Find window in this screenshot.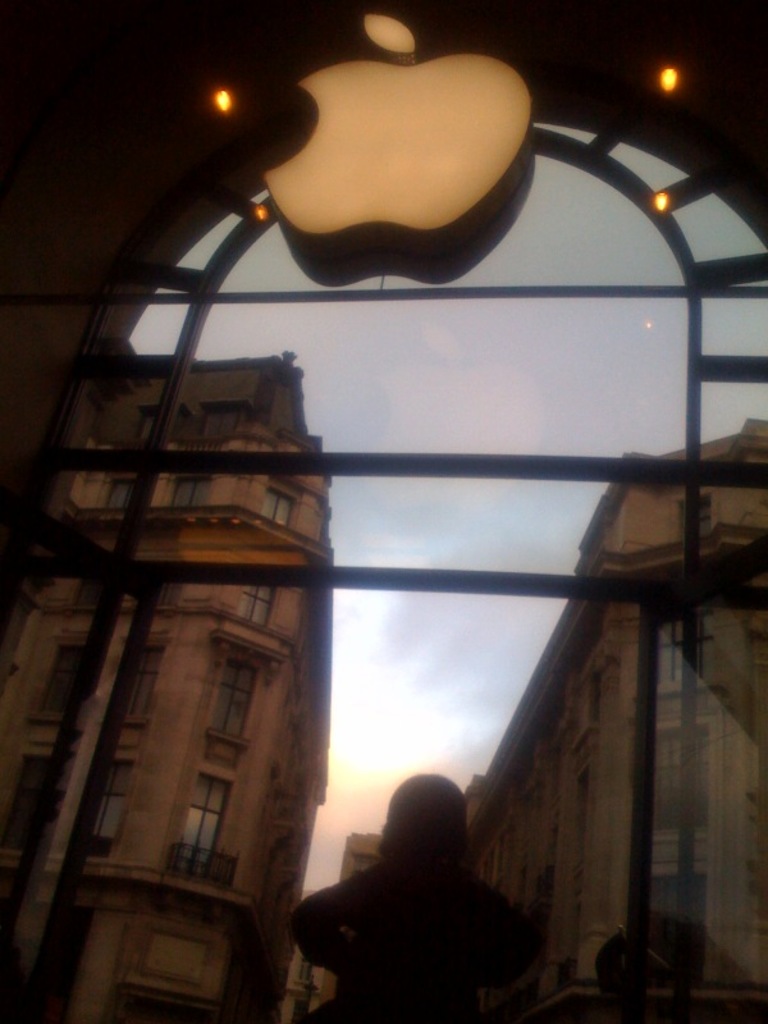
The bounding box for window is box(67, 760, 141, 855).
